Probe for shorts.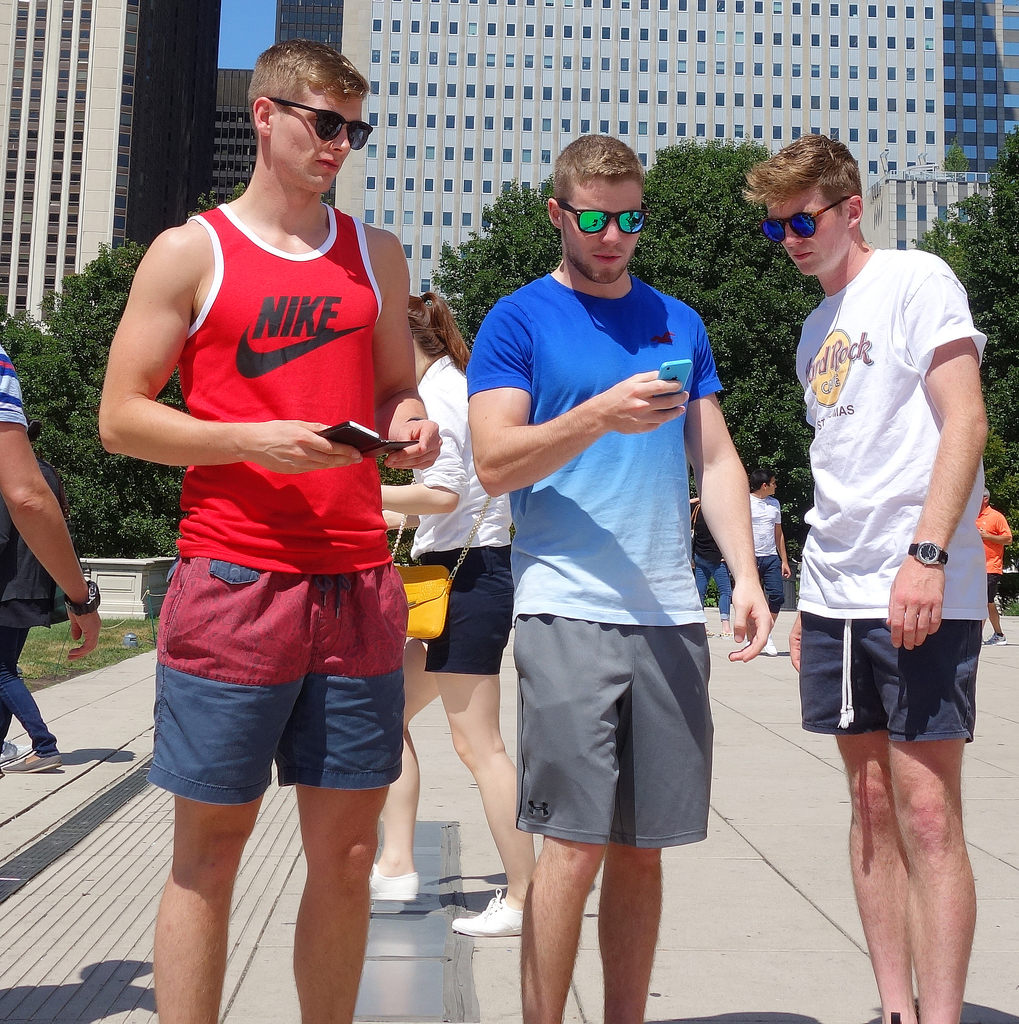
Probe result: {"x1": 145, "y1": 550, "x2": 409, "y2": 807}.
